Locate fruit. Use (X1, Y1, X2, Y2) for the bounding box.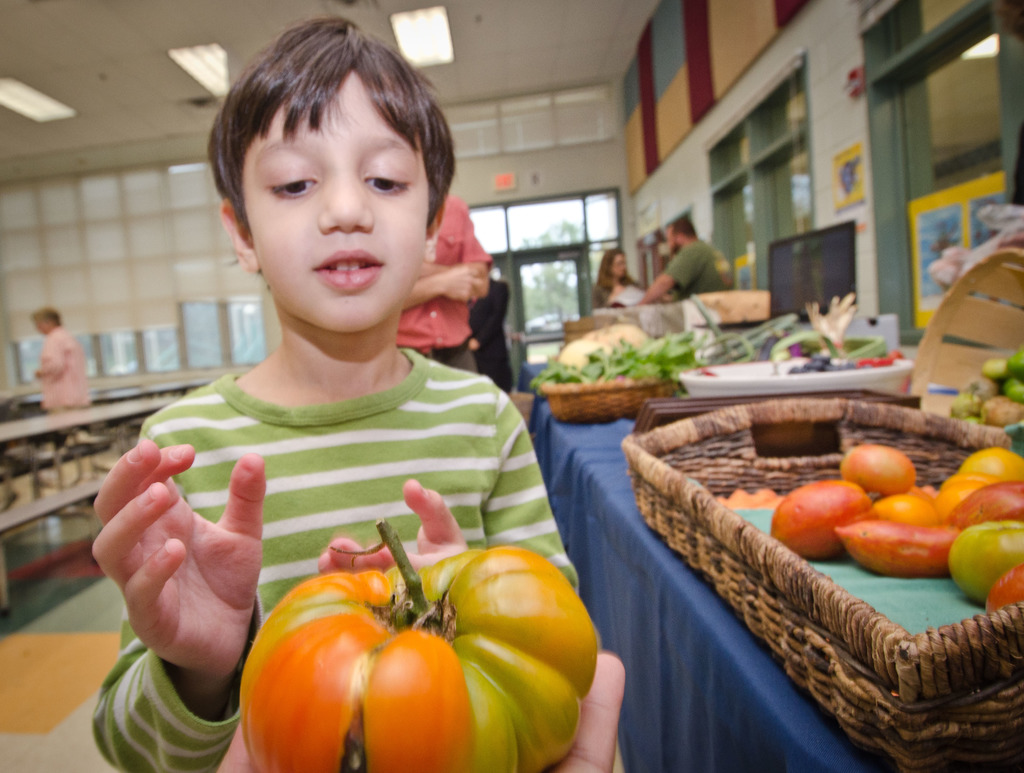
(226, 547, 600, 756).
